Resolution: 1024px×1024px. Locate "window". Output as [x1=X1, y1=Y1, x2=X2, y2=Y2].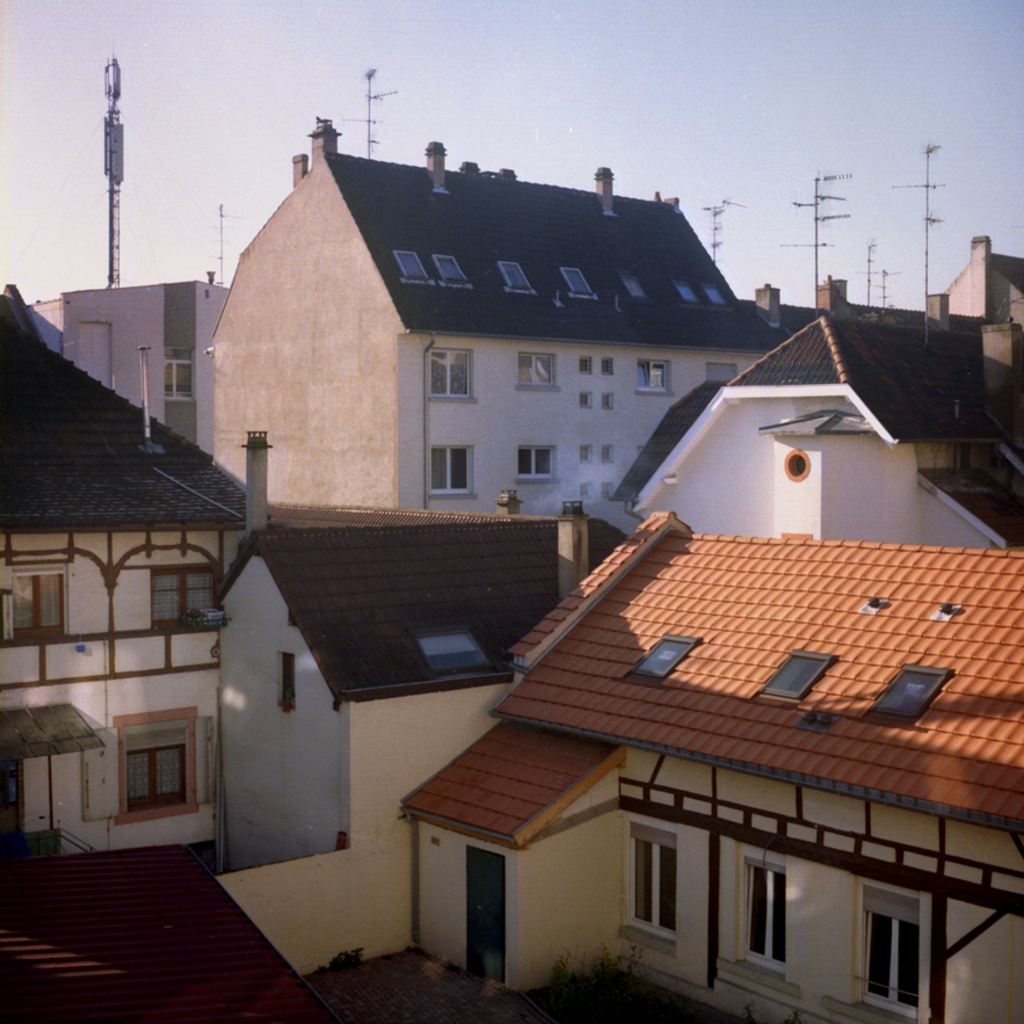
[x1=705, y1=357, x2=739, y2=376].
